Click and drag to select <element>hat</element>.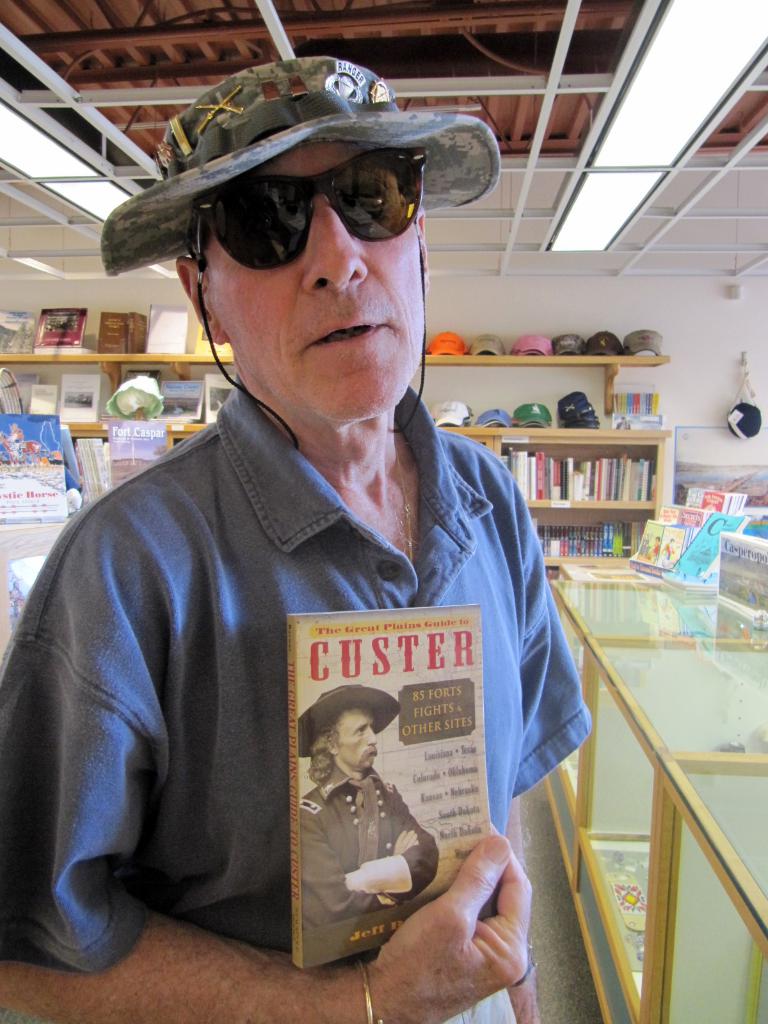
Selection: select_region(100, 50, 501, 276).
